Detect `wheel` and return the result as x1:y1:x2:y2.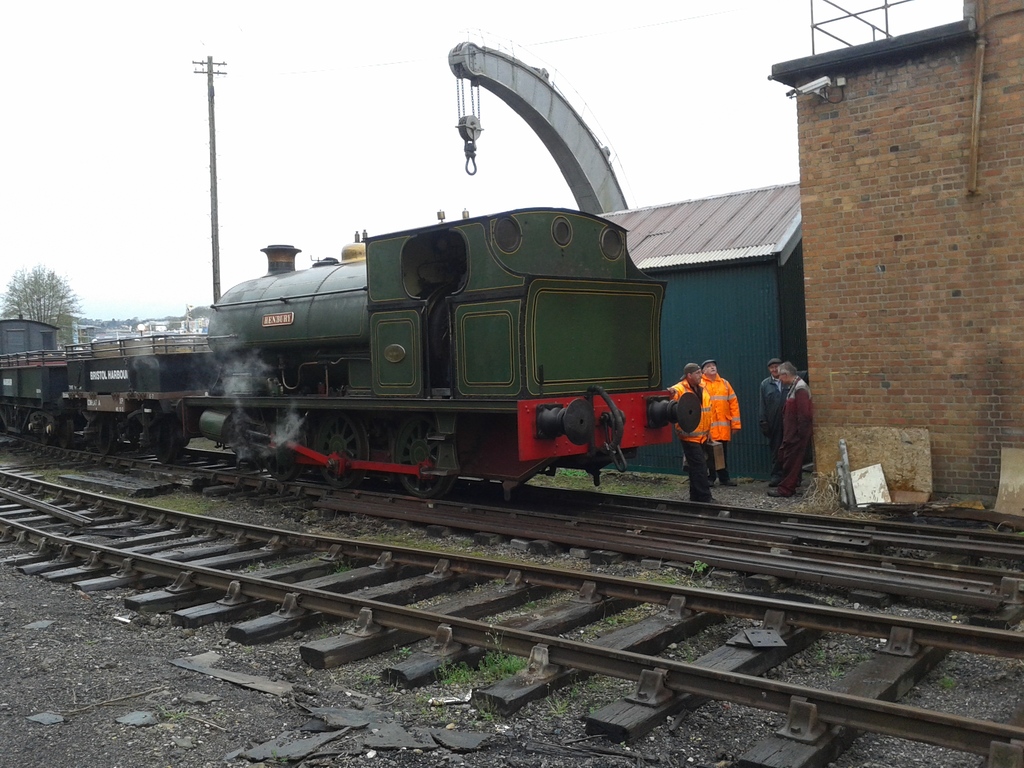
305:415:371:484.
